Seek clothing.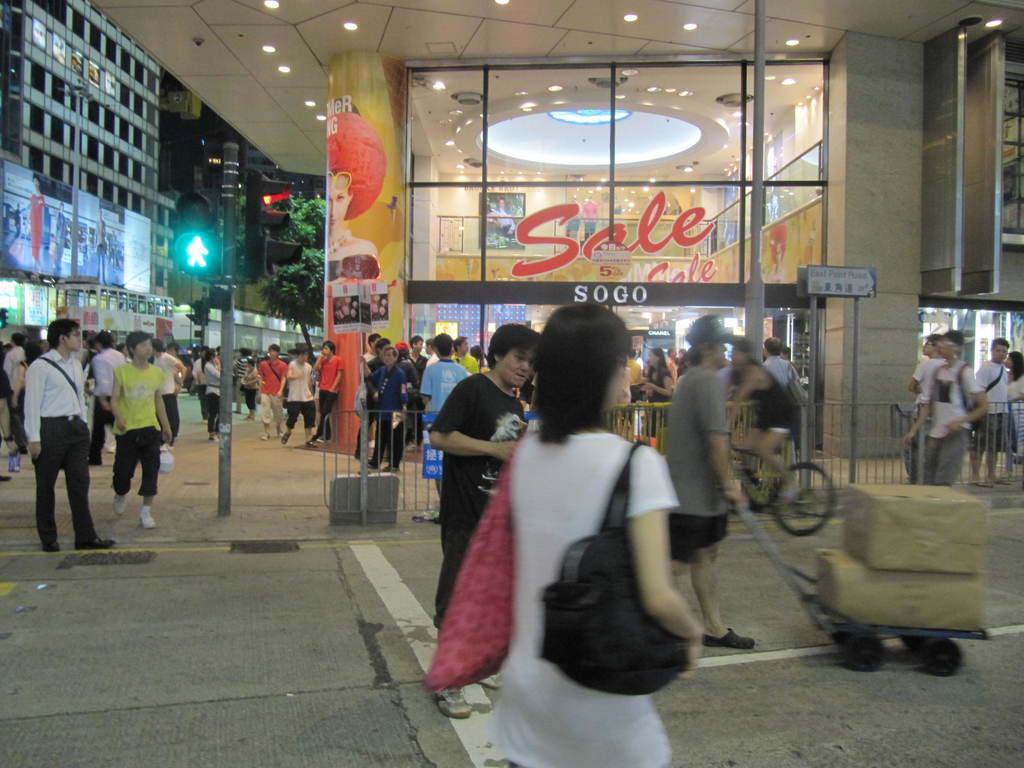
(x1=975, y1=356, x2=1011, y2=462).
